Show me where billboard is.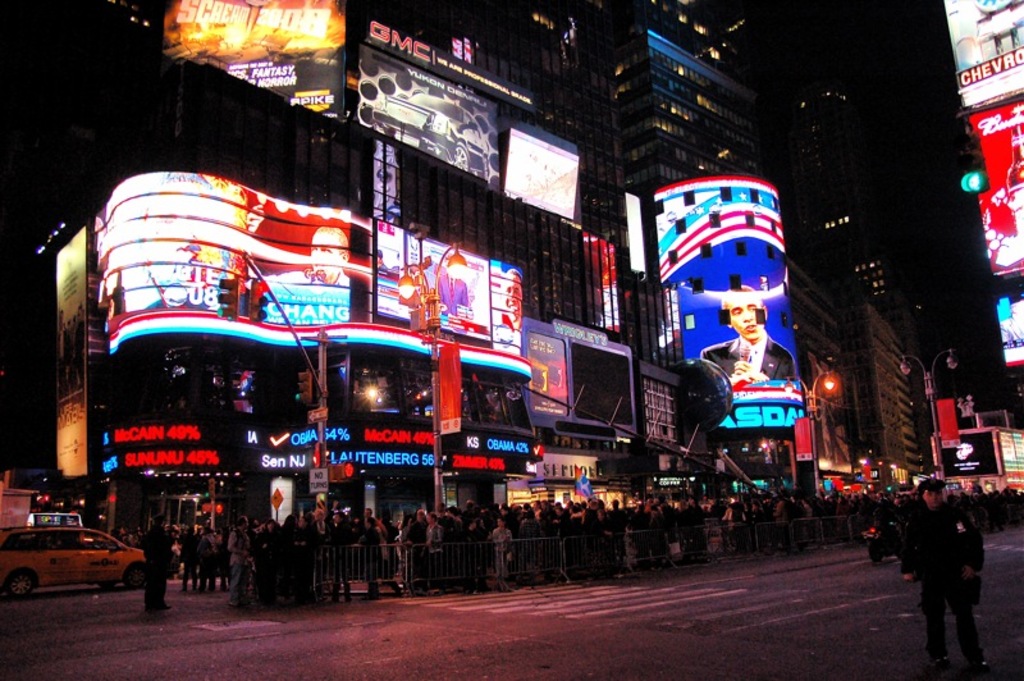
billboard is at x1=372 y1=218 x2=493 y2=339.
